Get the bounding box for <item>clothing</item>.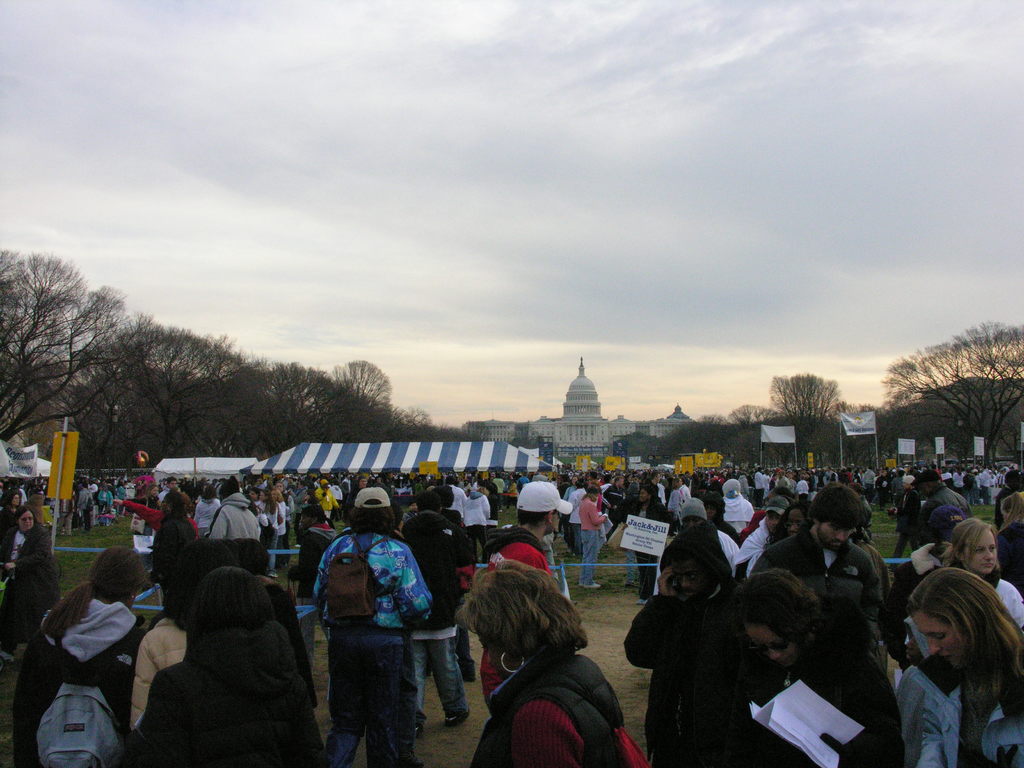
Rect(948, 566, 1023, 629).
